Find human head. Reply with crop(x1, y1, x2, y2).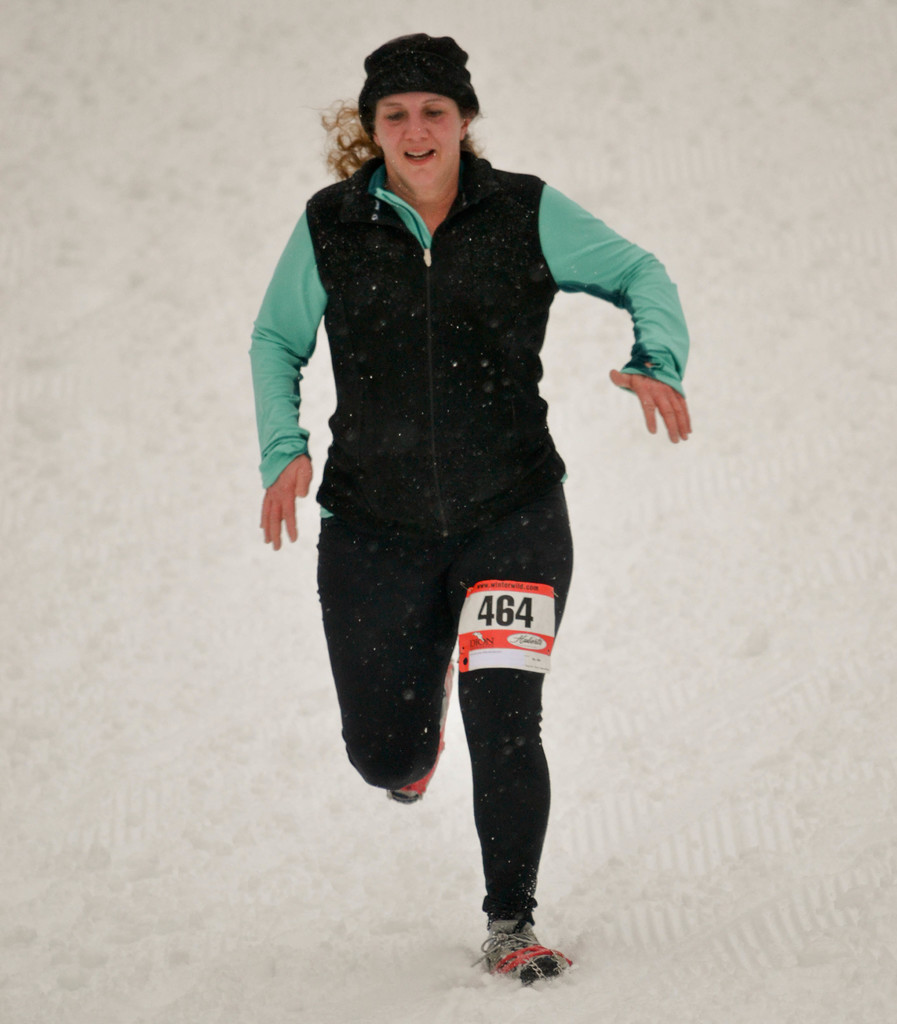
crop(355, 32, 485, 188).
